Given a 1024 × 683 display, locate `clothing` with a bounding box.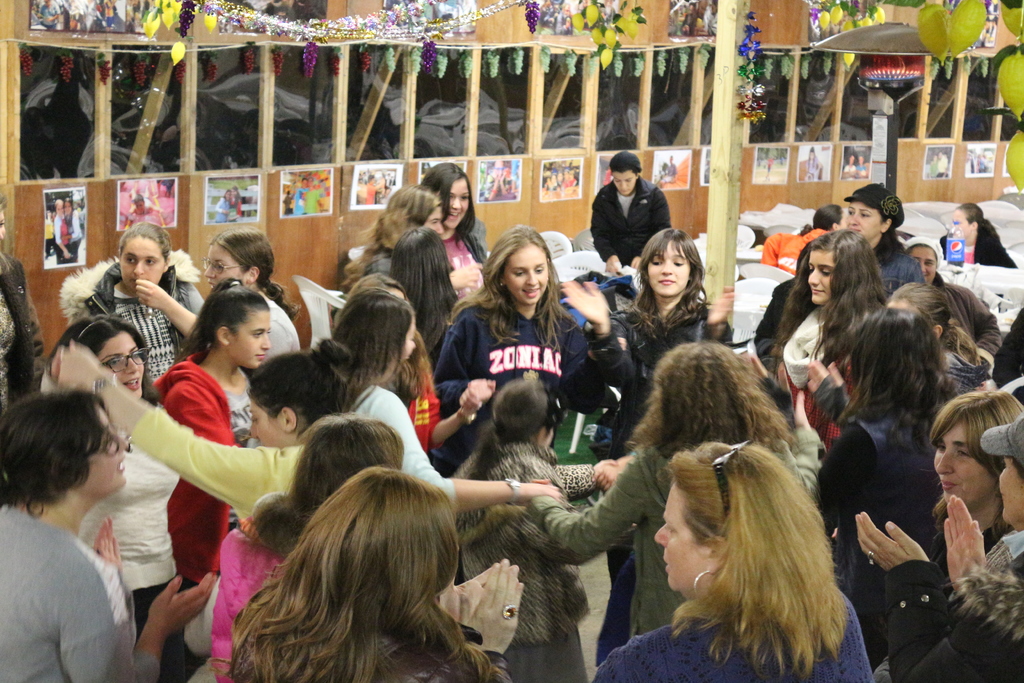
Located: select_region(365, 249, 399, 273).
